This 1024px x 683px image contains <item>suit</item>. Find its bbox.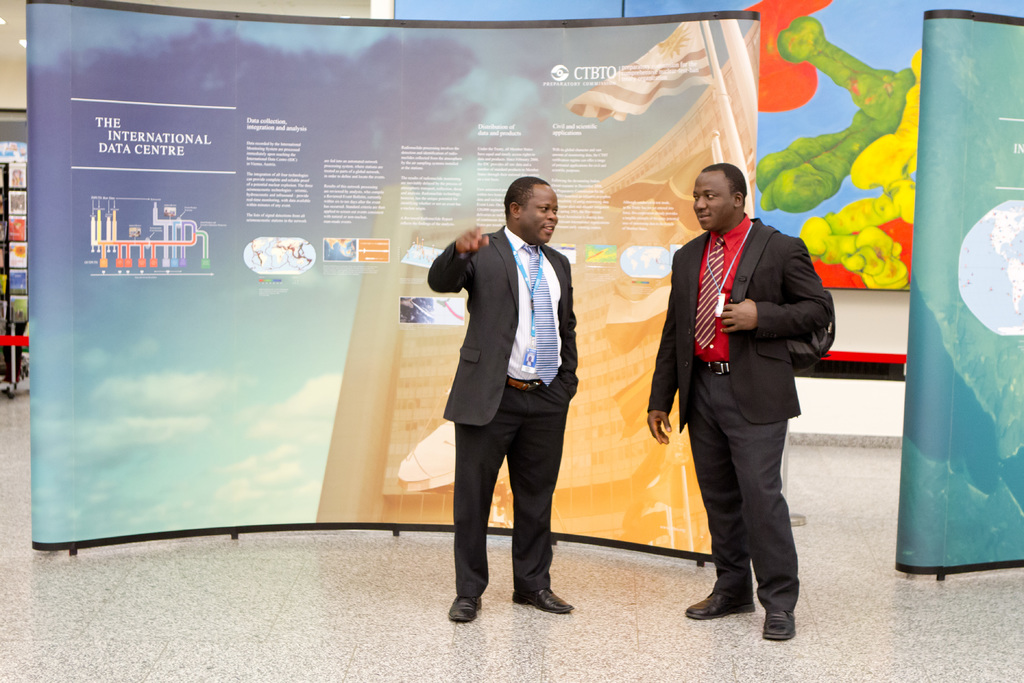
[x1=432, y1=169, x2=584, y2=640].
